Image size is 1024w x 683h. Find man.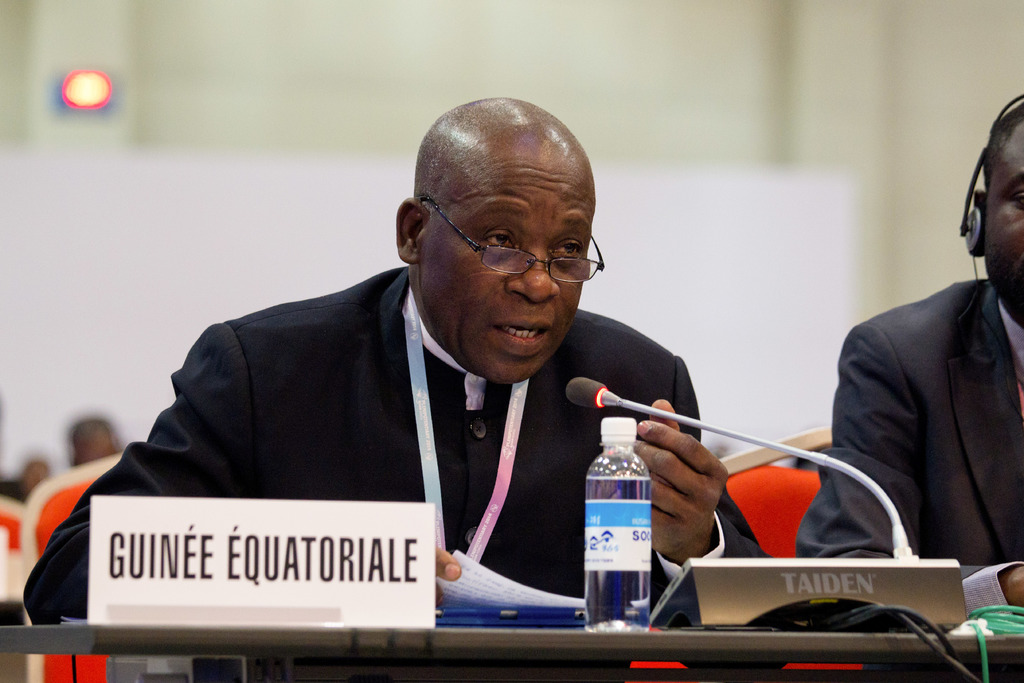
(left=792, top=92, right=1023, bottom=613).
